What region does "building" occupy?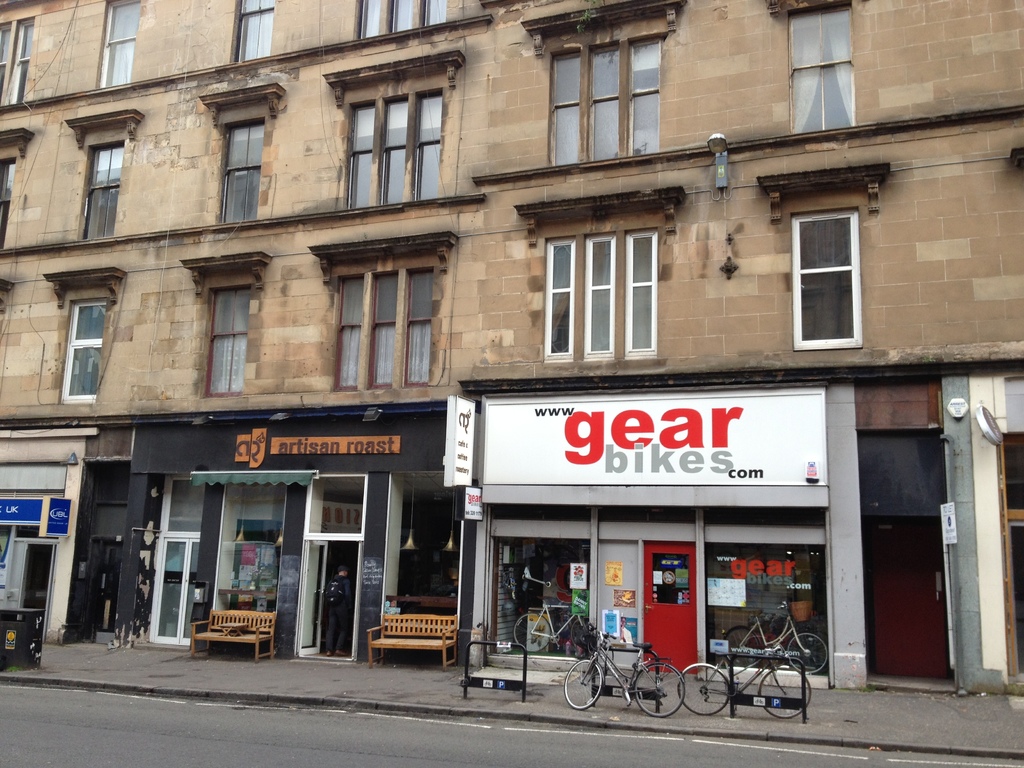
<box>0,0,1023,669</box>.
